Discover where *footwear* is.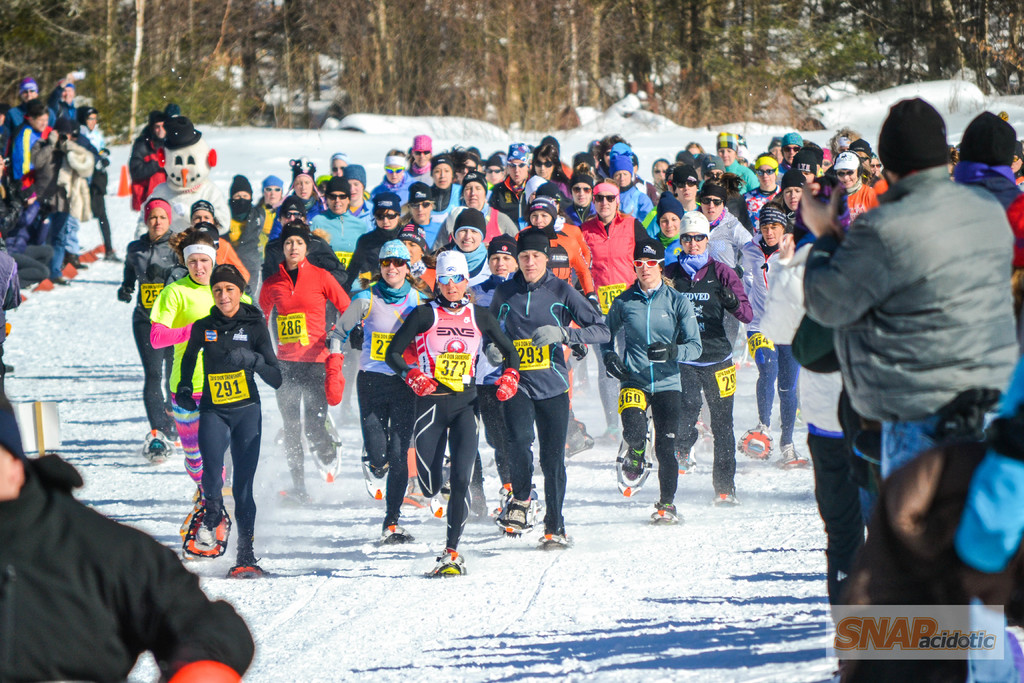
Discovered at {"x1": 277, "y1": 486, "x2": 312, "y2": 507}.
